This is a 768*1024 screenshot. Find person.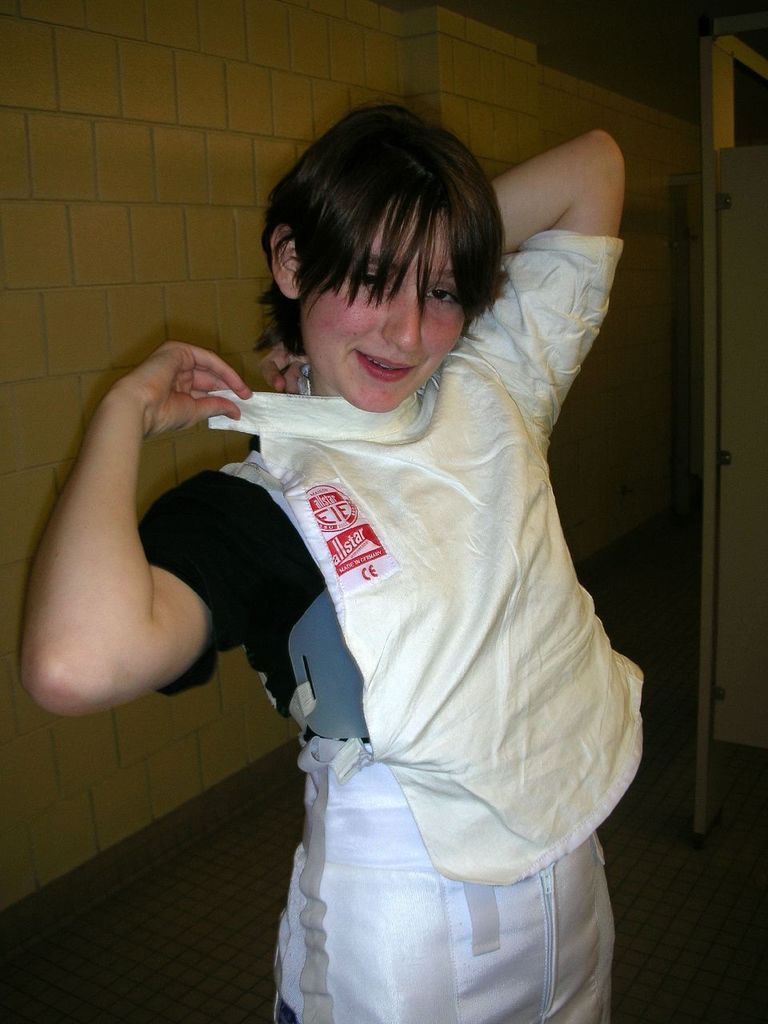
Bounding box: (27,104,647,1023).
